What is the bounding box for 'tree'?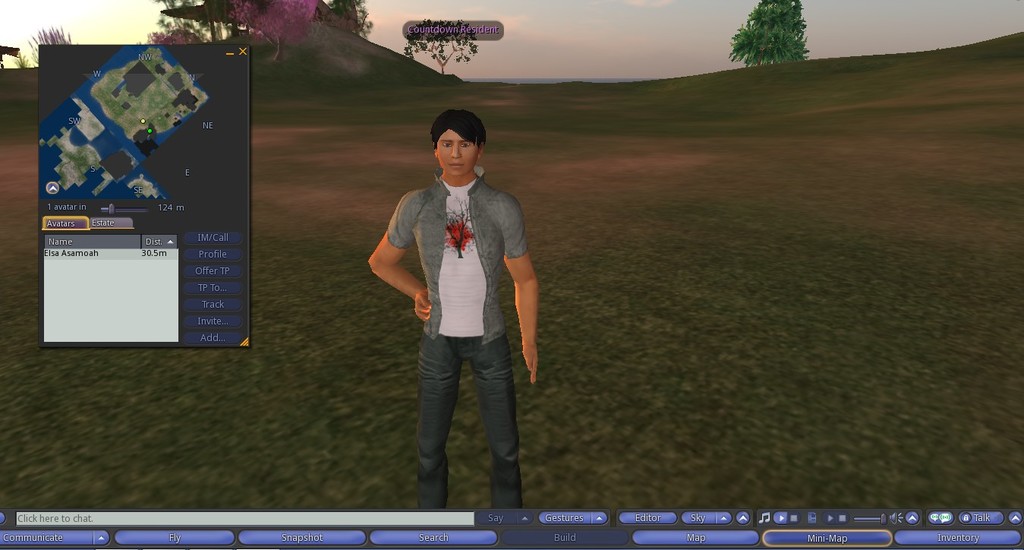
rect(732, 0, 813, 51).
